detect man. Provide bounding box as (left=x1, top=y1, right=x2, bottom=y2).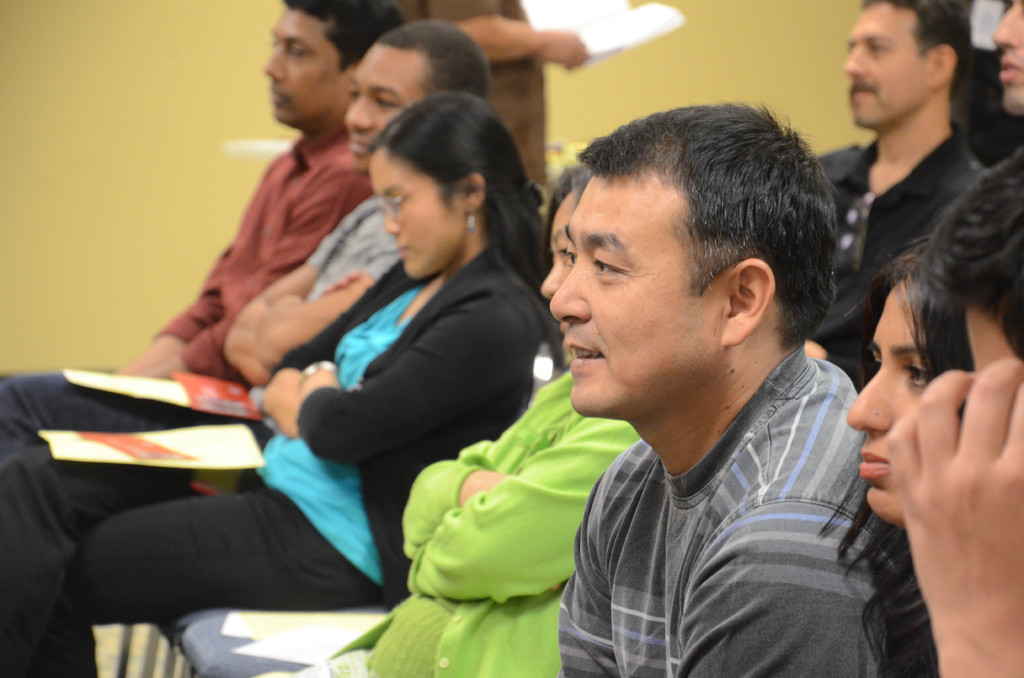
(left=989, top=0, right=1023, bottom=115).
